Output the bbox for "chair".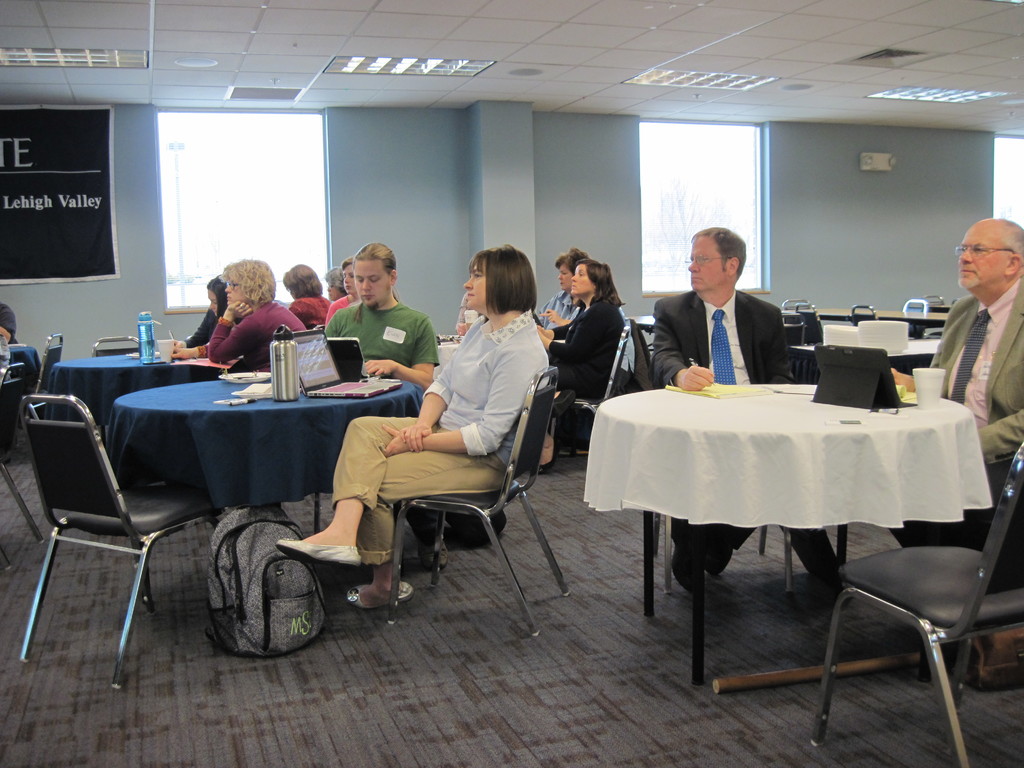
{"left": 625, "top": 322, "right": 792, "bottom": 598}.
